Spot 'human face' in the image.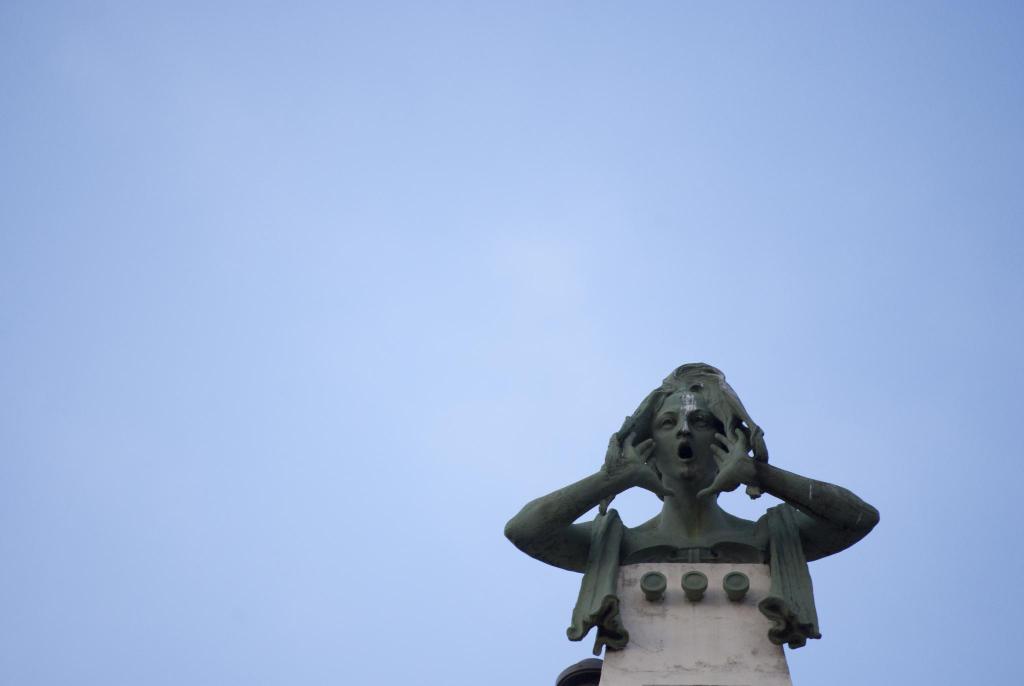
'human face' found at detection(650, 391, 727, 478).
